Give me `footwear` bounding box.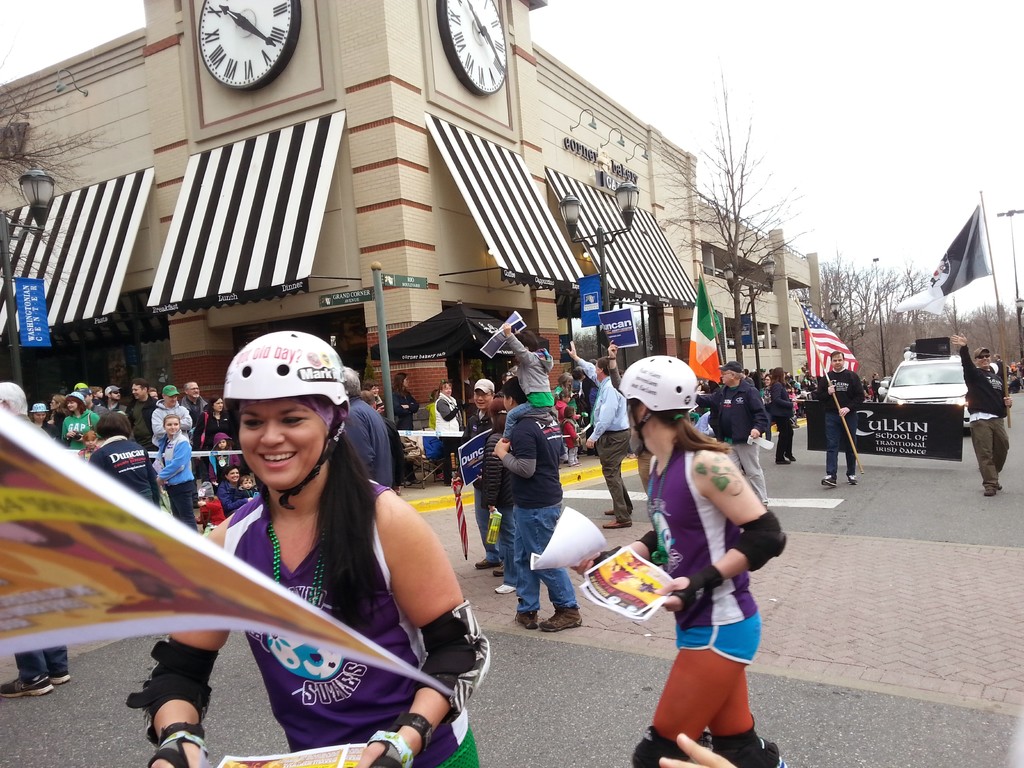
986/484/996/495.
